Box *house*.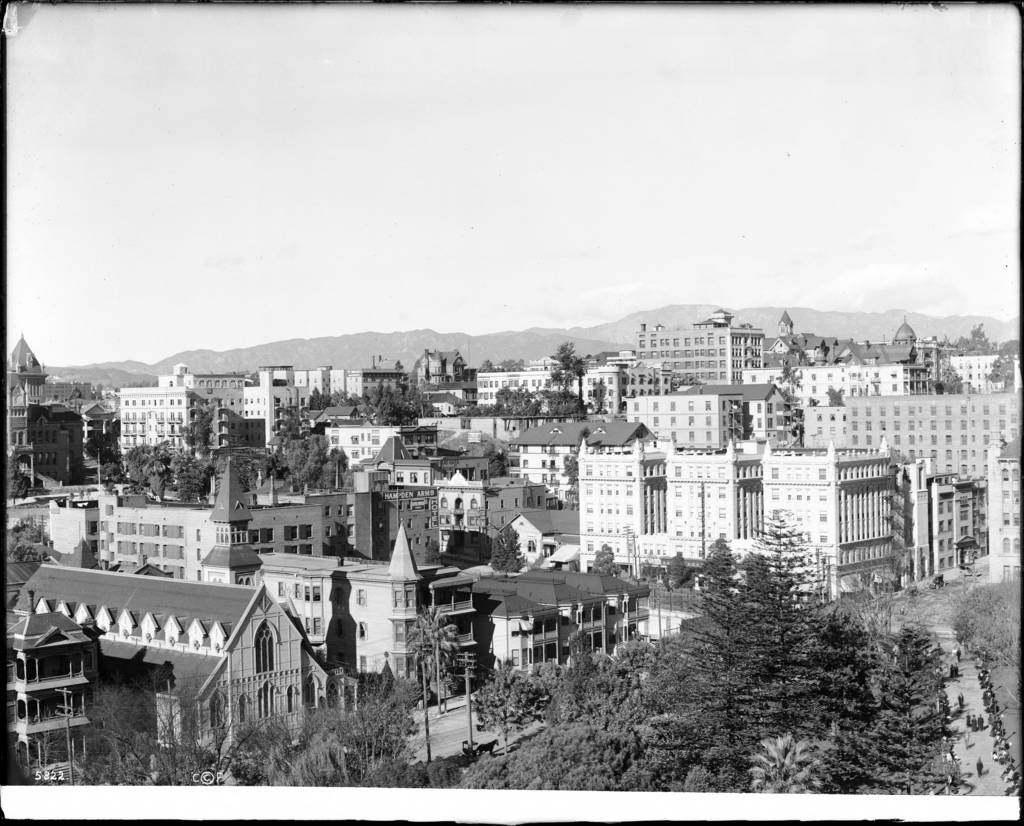
box(196, 372, 317, 457).
